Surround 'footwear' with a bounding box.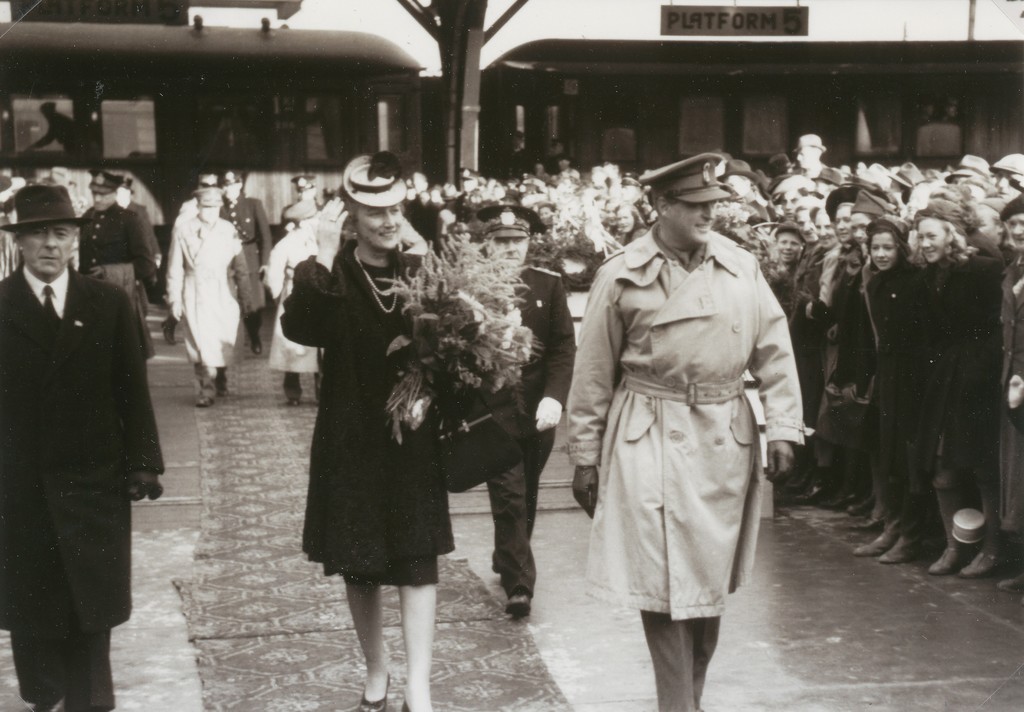
853 529 893 558.
